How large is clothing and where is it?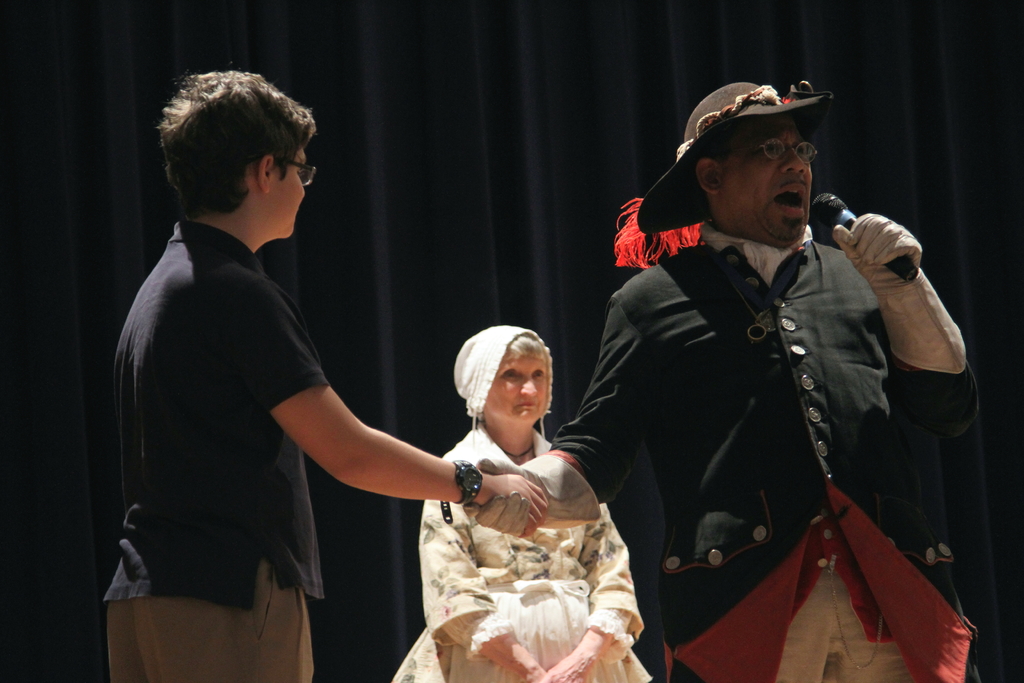
Bounding box: bbox(111, 167, 413, 661).
